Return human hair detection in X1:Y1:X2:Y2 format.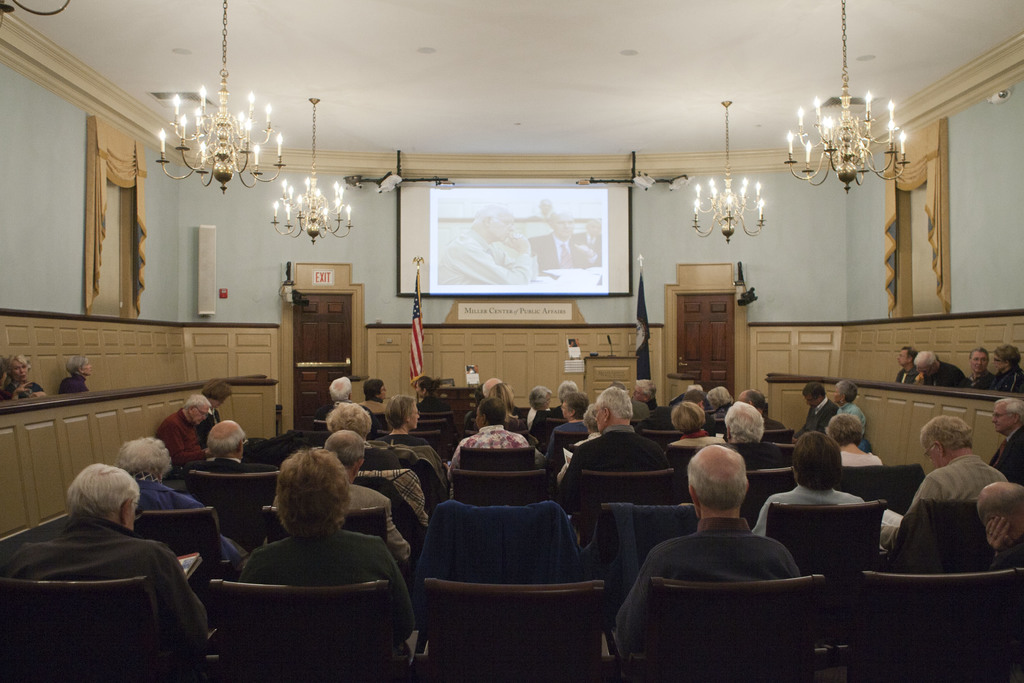
323:400:372:429.
